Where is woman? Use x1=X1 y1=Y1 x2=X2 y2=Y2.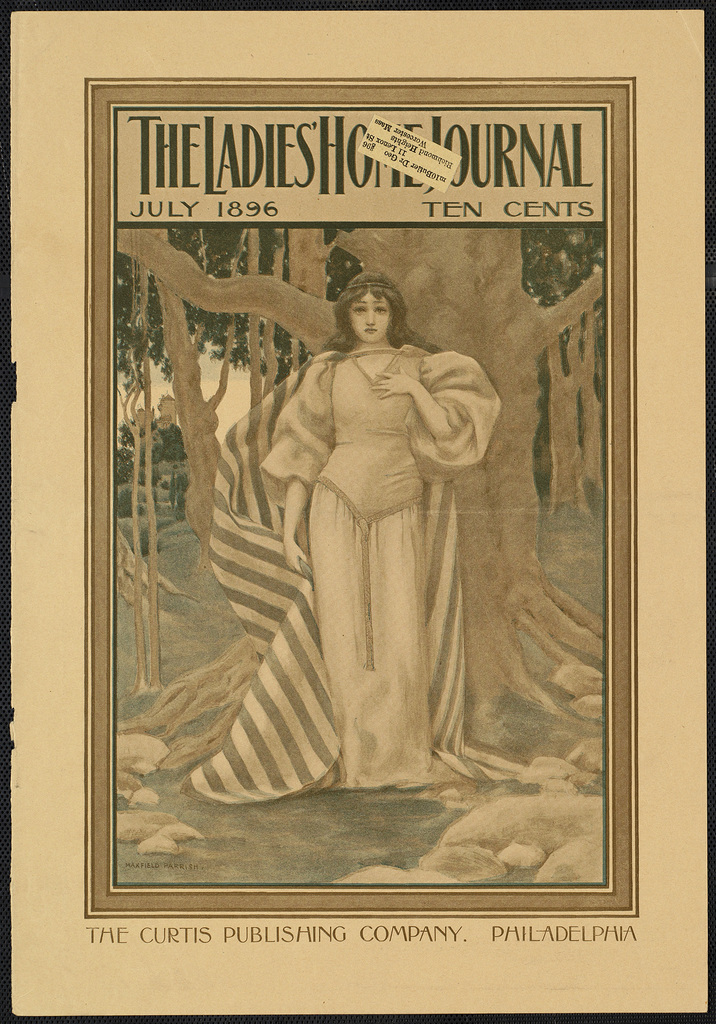
x1=226 y1=238 x2=509 y2=797.
